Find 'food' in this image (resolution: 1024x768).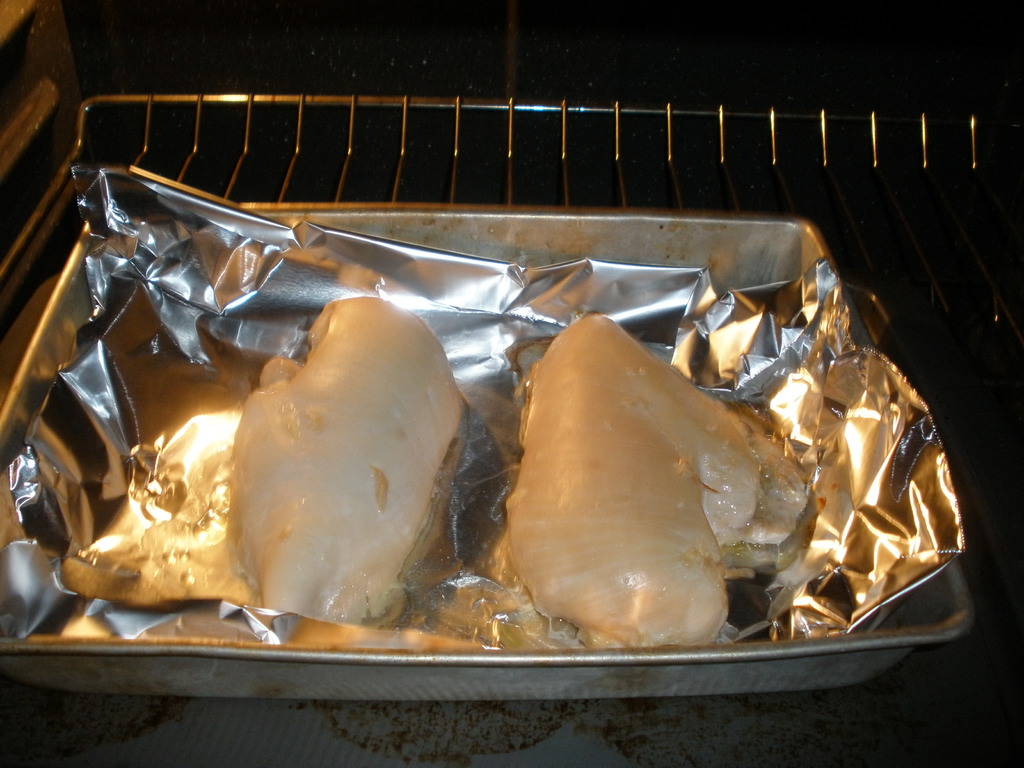
[220, 287, 465, 625].
